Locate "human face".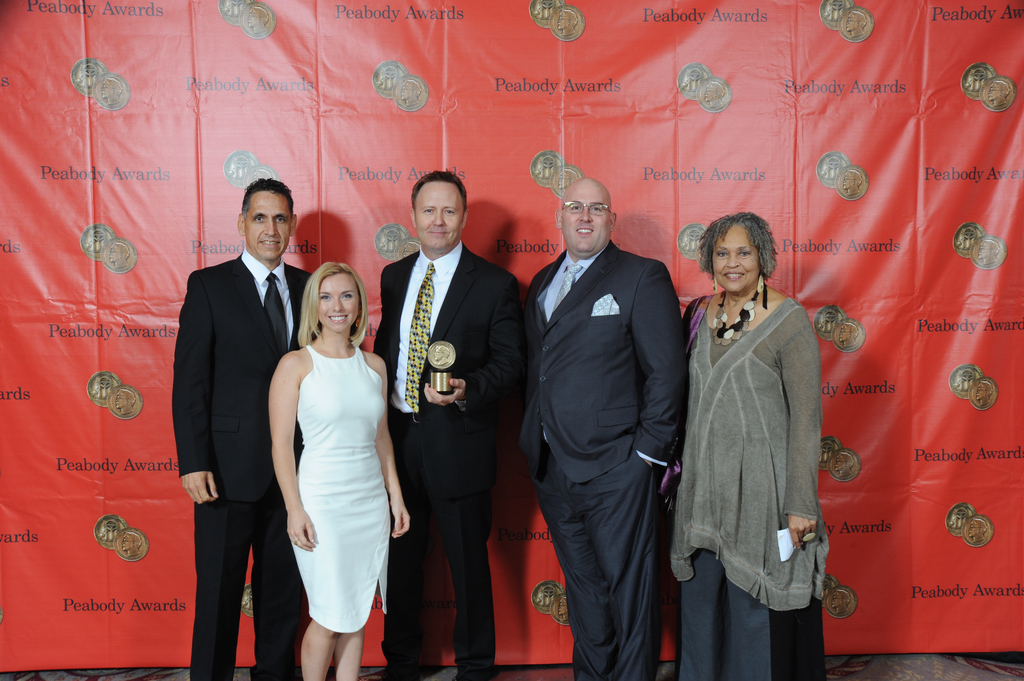
Bounding box: bbox(239, 192, 291, 259).
